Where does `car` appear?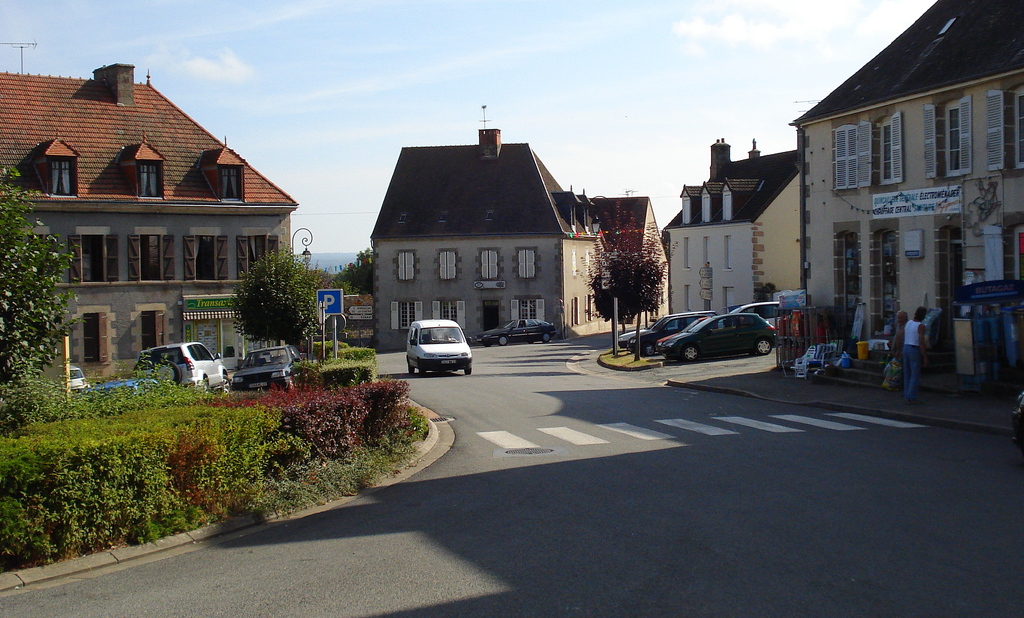
Appears at [x1=230, y1=344, x2=300, y2=392].
